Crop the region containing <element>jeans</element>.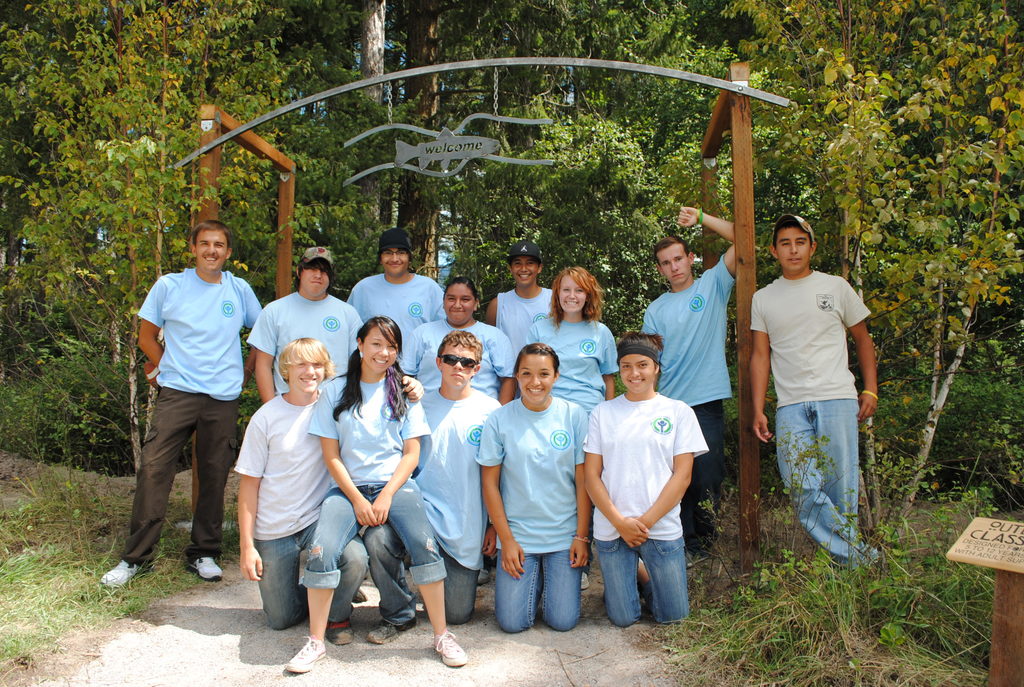
Crop region: select_region(301, 480, 446, 580).
